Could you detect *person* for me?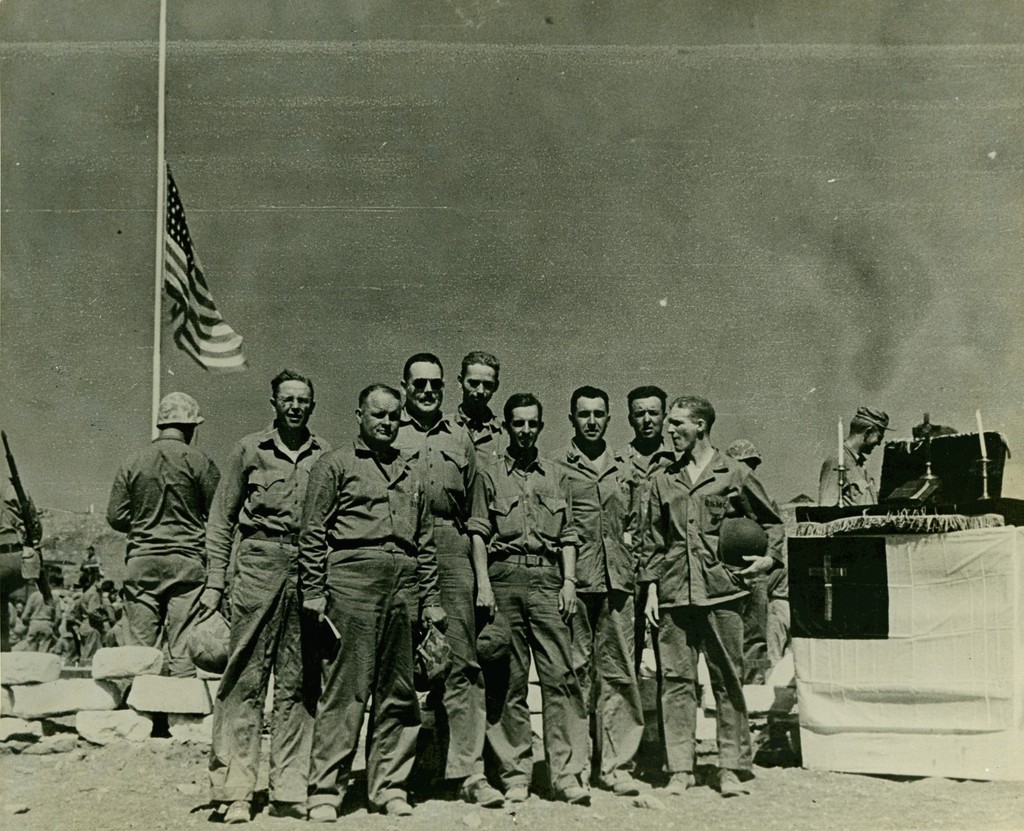
Detection result: l=643, t=390, r=768, b=814.
